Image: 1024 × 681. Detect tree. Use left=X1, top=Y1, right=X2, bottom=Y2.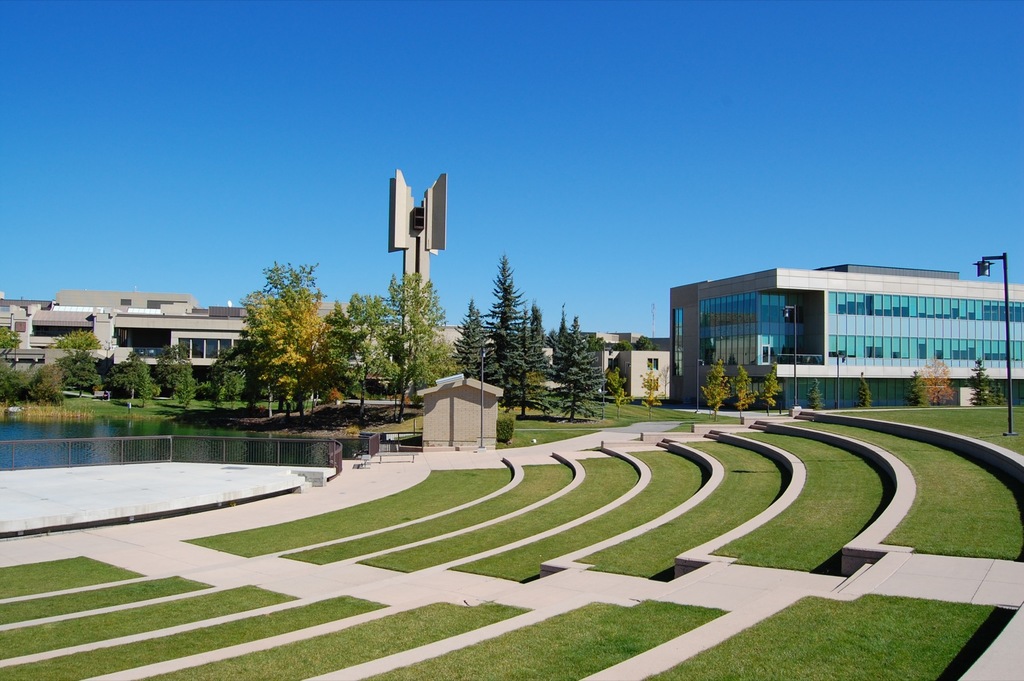
left=49, top=330, right=107, bottom=349.
